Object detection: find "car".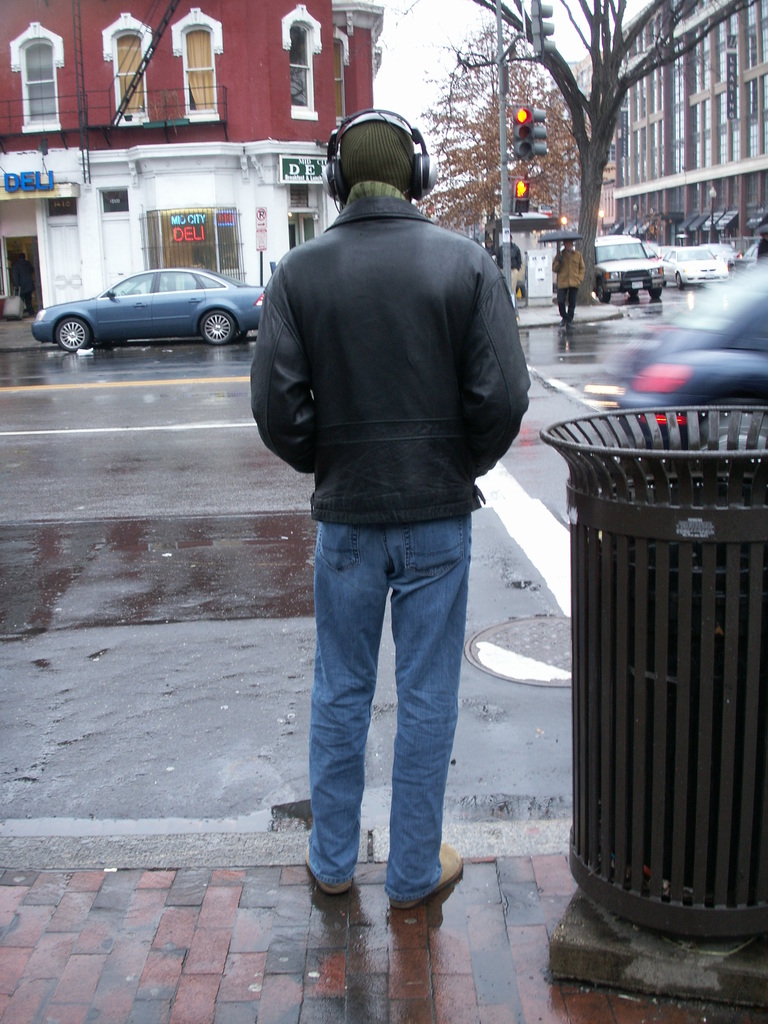
716:237:747:262.
